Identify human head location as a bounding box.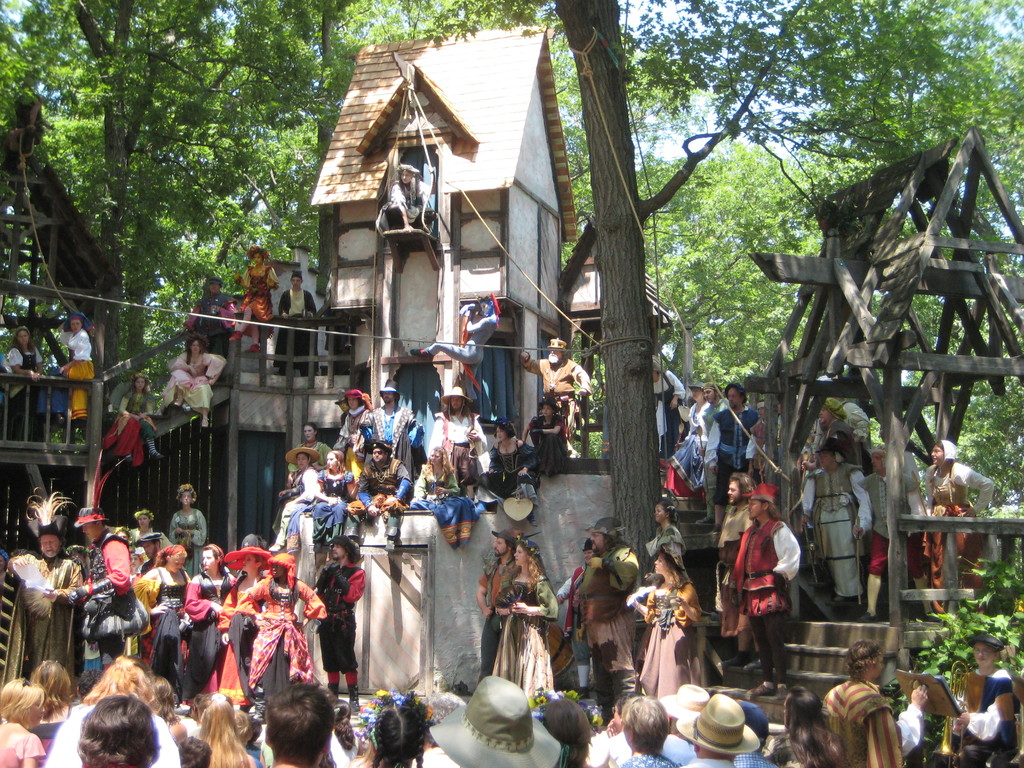
x1=176, y1=482, x2=195, y2=507.
